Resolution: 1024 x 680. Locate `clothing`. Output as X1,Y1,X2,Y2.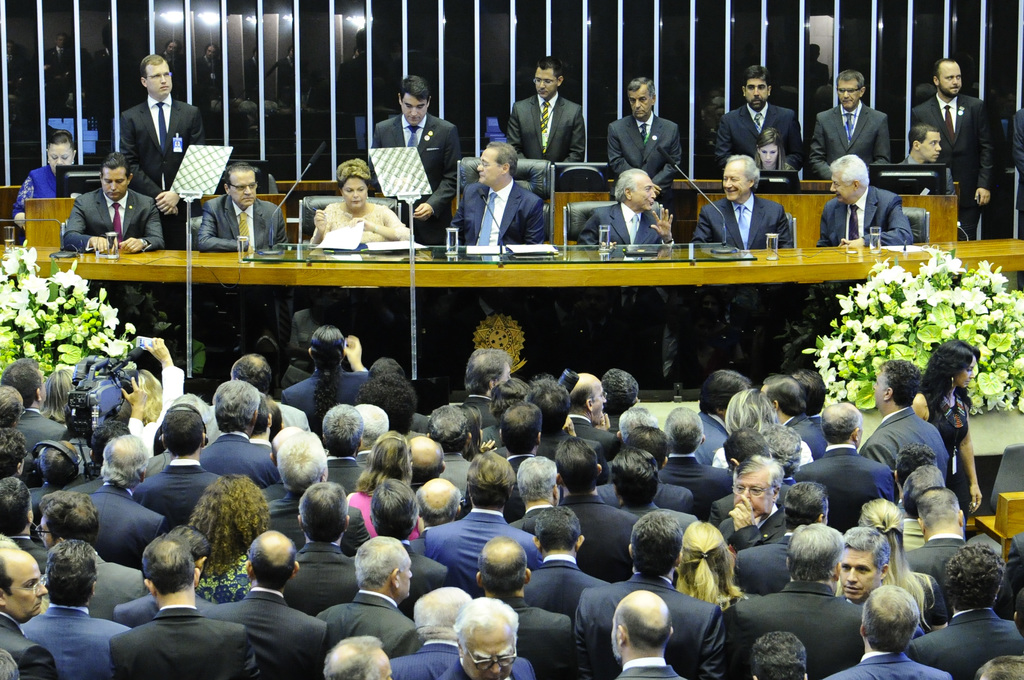
911,88,992,238.
